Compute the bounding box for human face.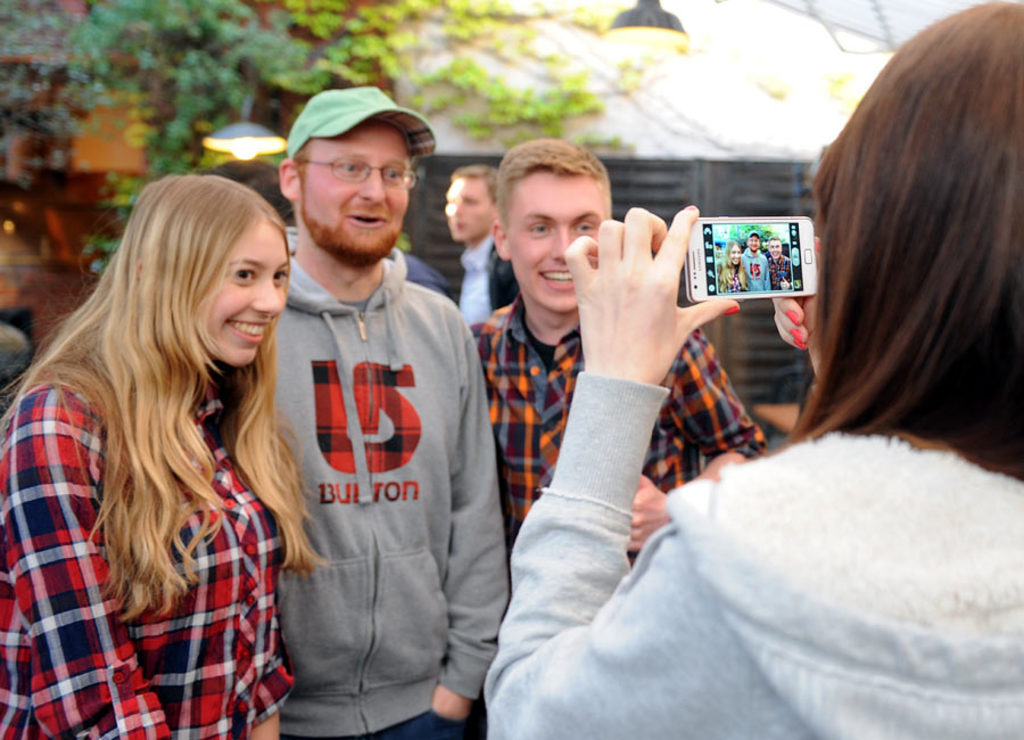
{"x1": 728, "y1": 241, "x2": 738, "y2": 265}.
